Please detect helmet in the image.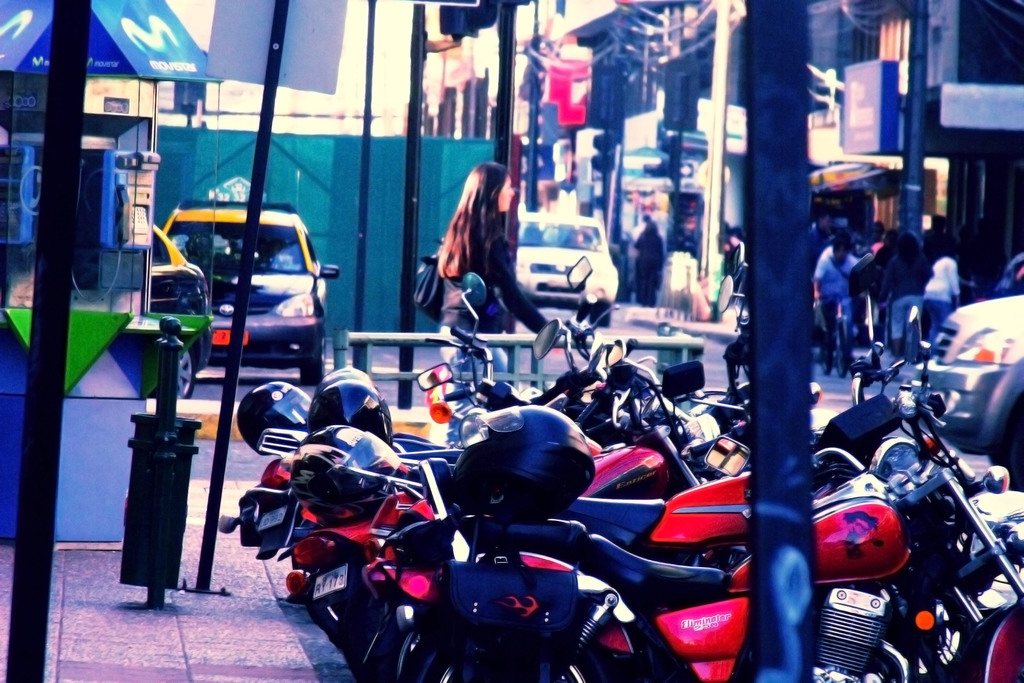
[300, 361, 397, 436].
